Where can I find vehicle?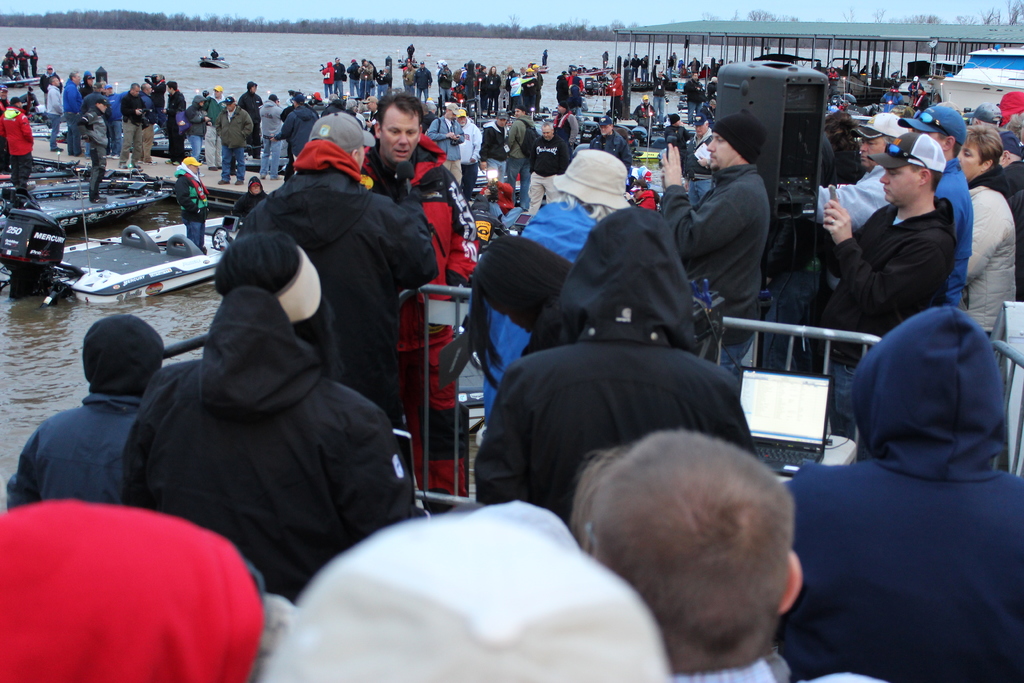
You can find it at 938,46,1023,128.
